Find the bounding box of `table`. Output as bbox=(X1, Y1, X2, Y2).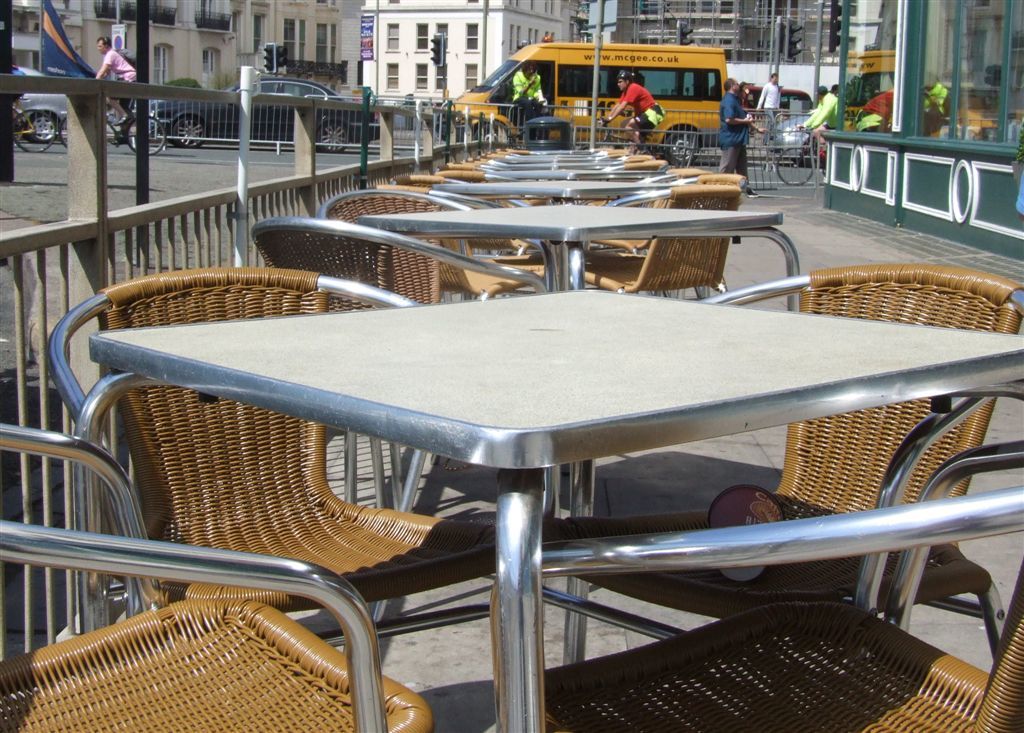
bbox=(62, 287, 1023, 732).
